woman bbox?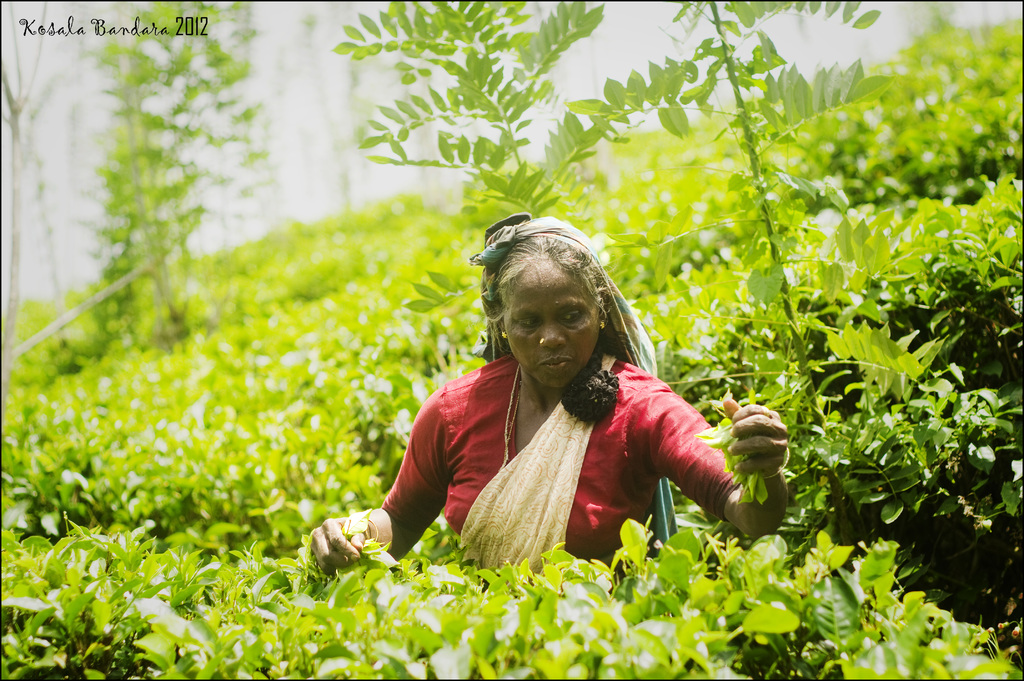
(303,207,790,582)
